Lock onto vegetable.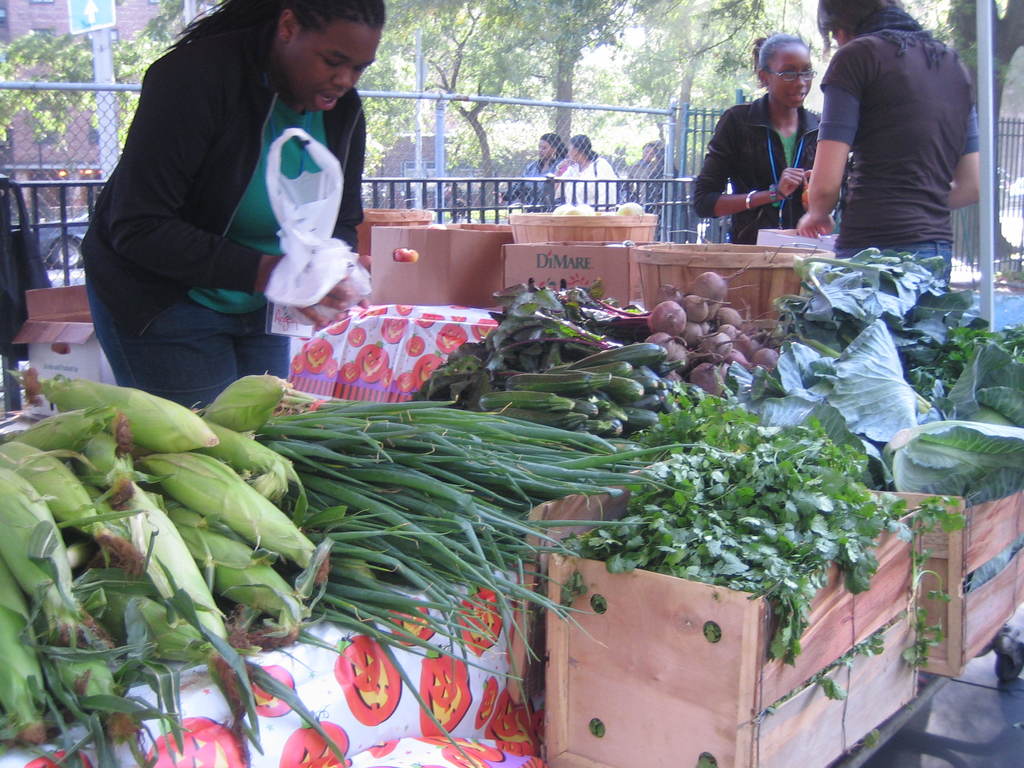
Locked: <region>569, 208, 591, 214</region>.
